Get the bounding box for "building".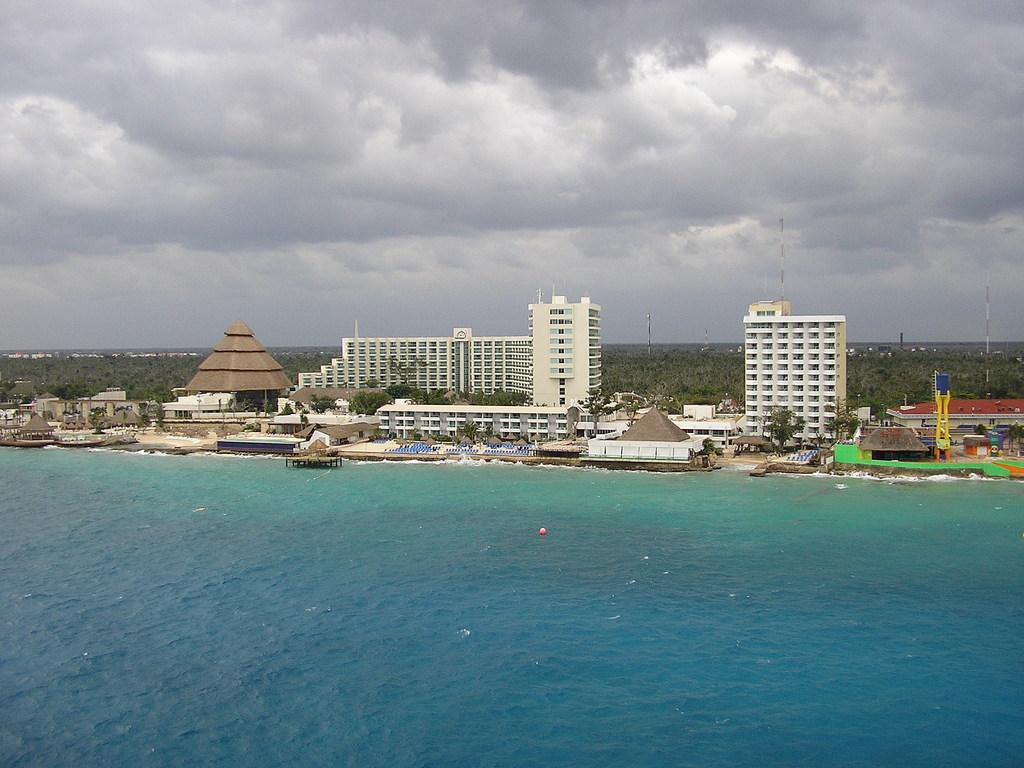
bbox=[527, 290, 602, 415].
